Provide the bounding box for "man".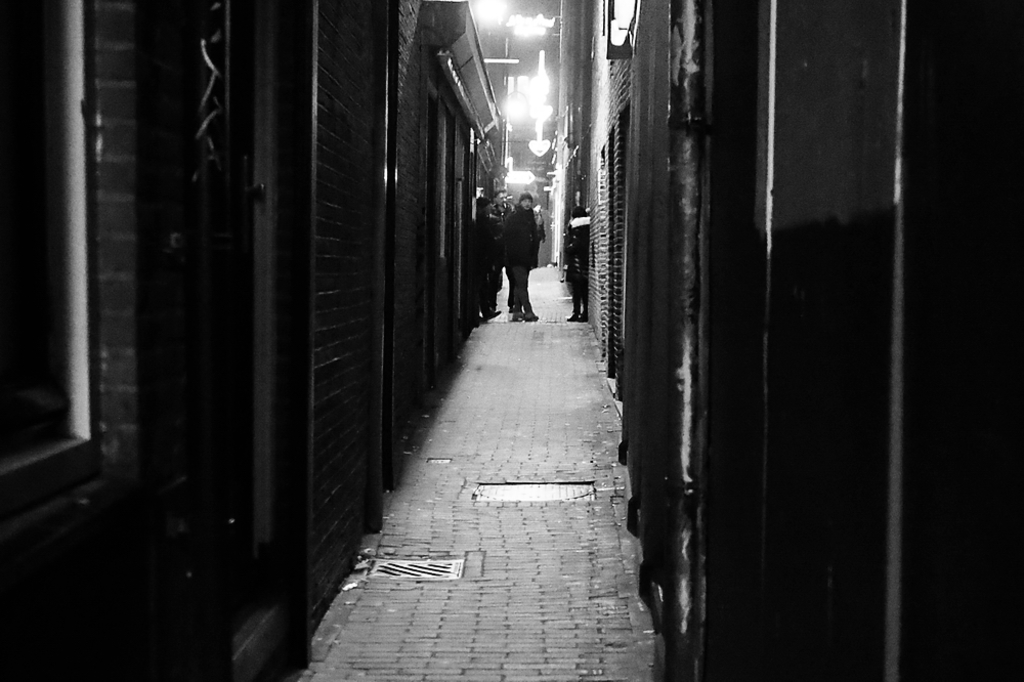
490, 177, 549, 312.
